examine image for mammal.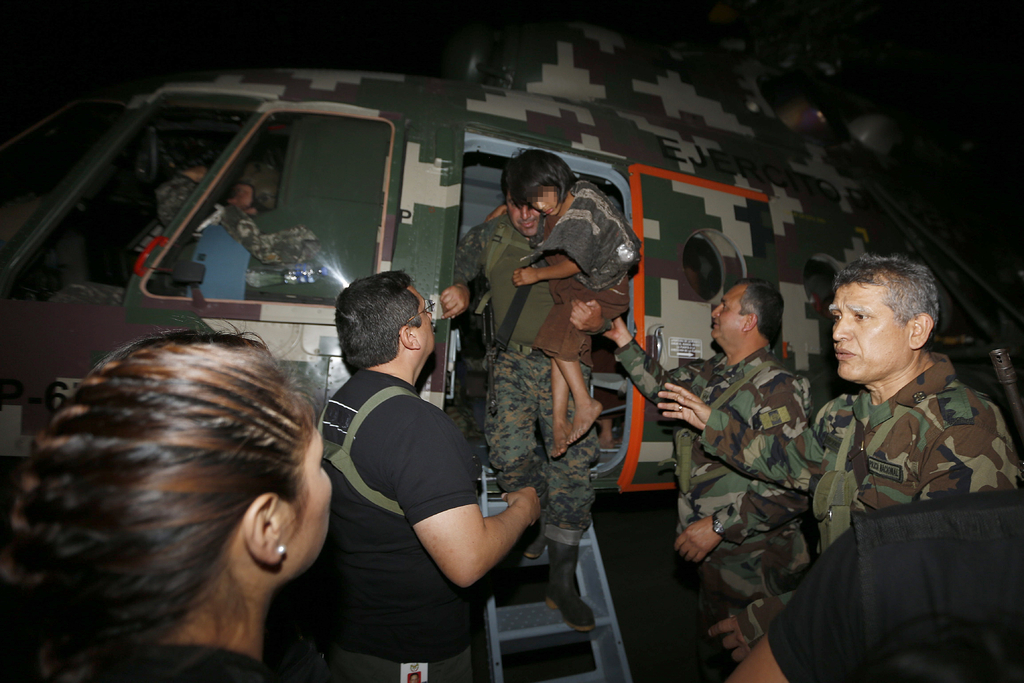
Examination result: (left=505, top=148, right=648, bottom=454).
